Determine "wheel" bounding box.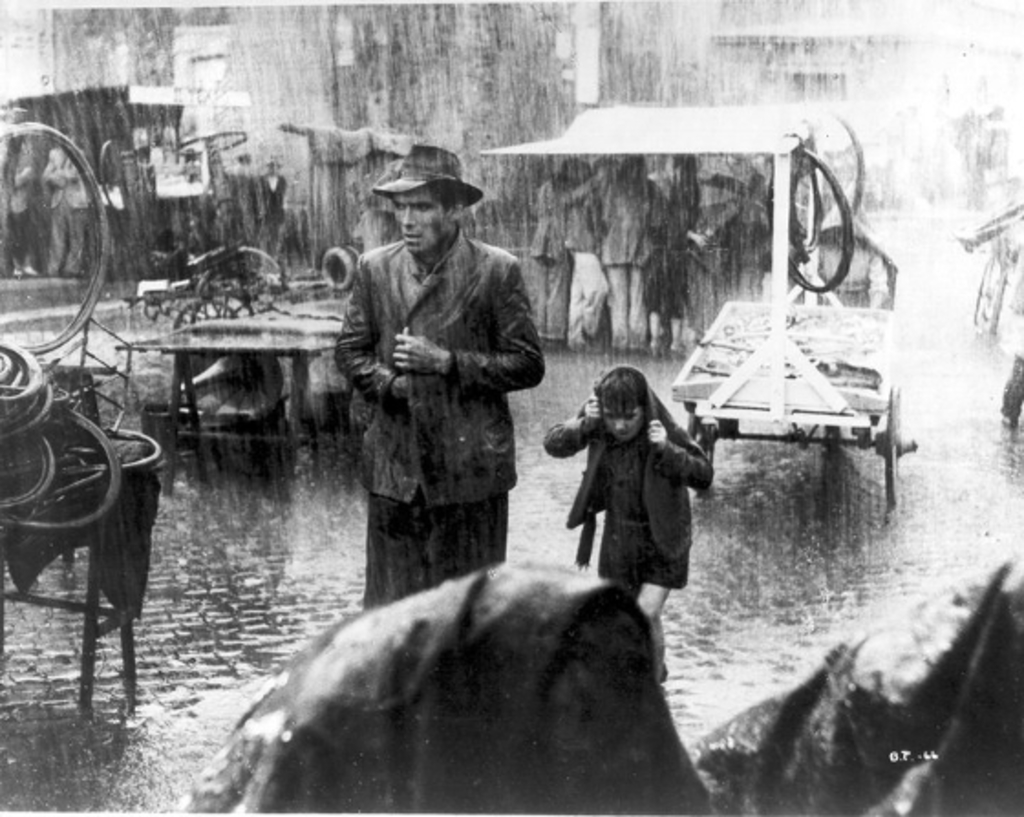
Determined: (13, 369, 48, 426).
